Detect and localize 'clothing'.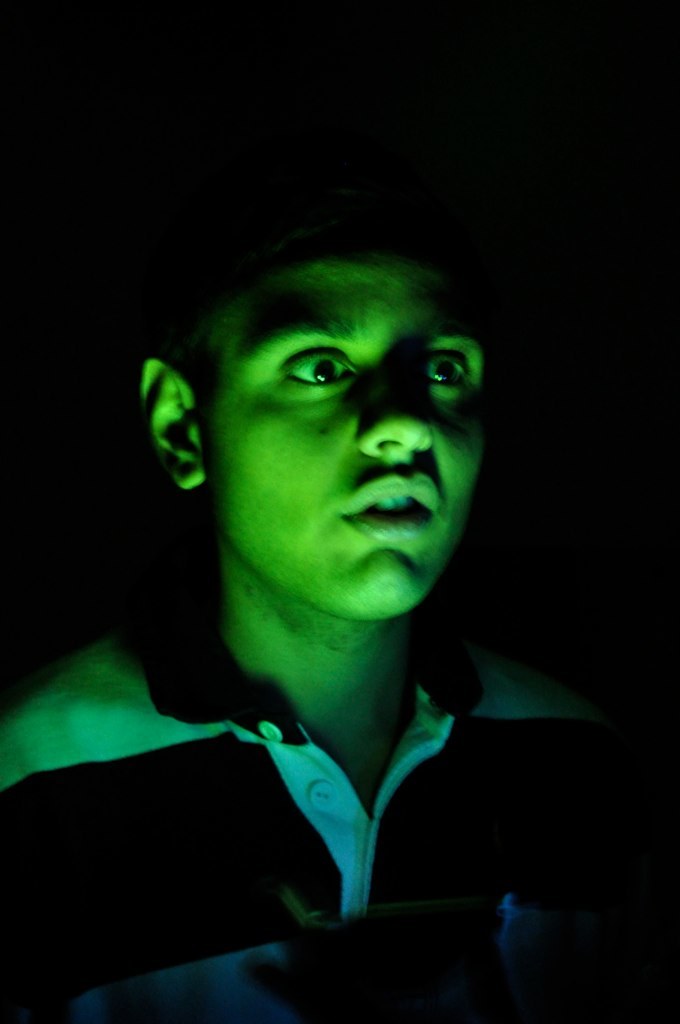
Localized at pyautogui.locateOnScreen(0, 588, 679, 1023).
